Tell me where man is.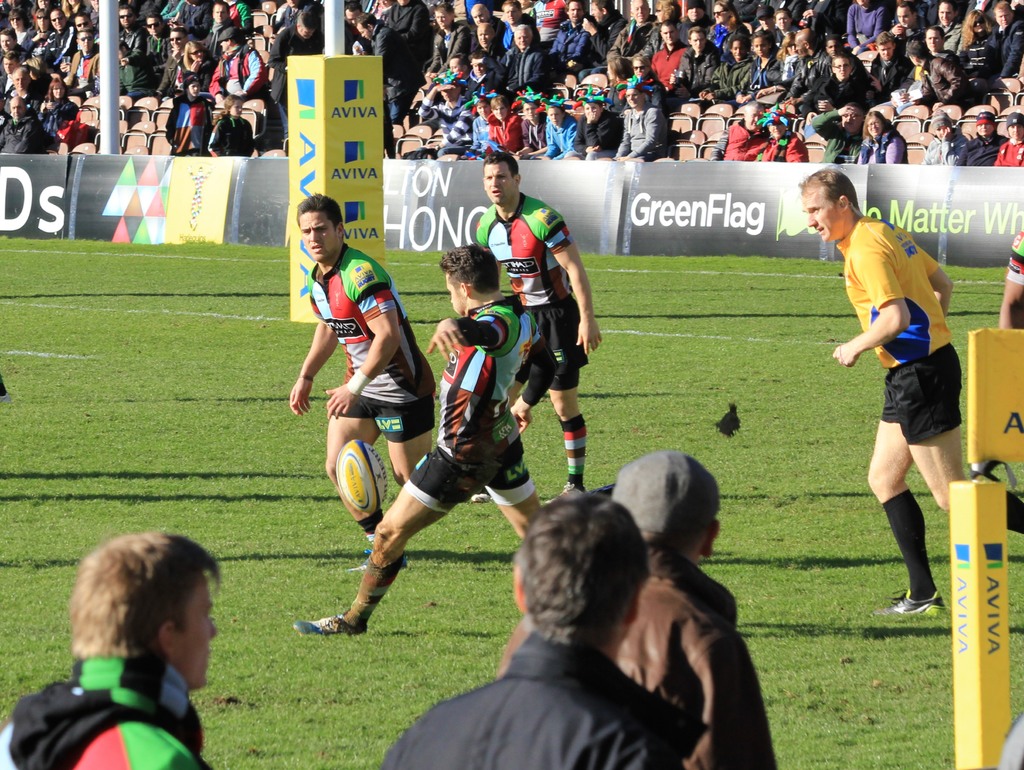
man is at region(292, 242, 556, 636).
